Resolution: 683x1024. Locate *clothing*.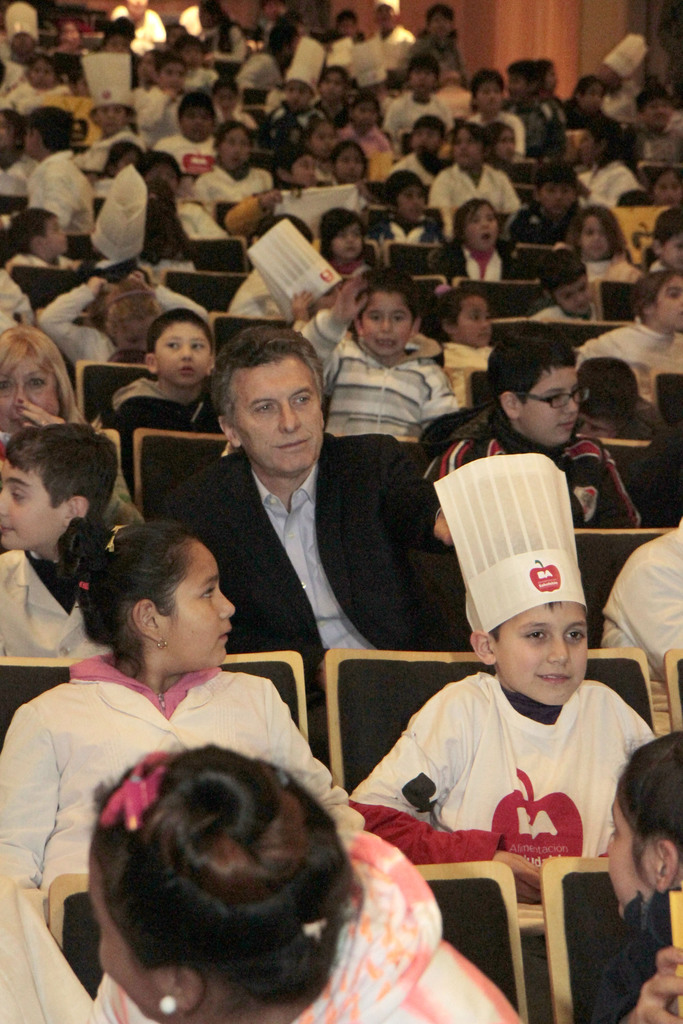
[x1=0, y1=529, x2=133, y2=668].
